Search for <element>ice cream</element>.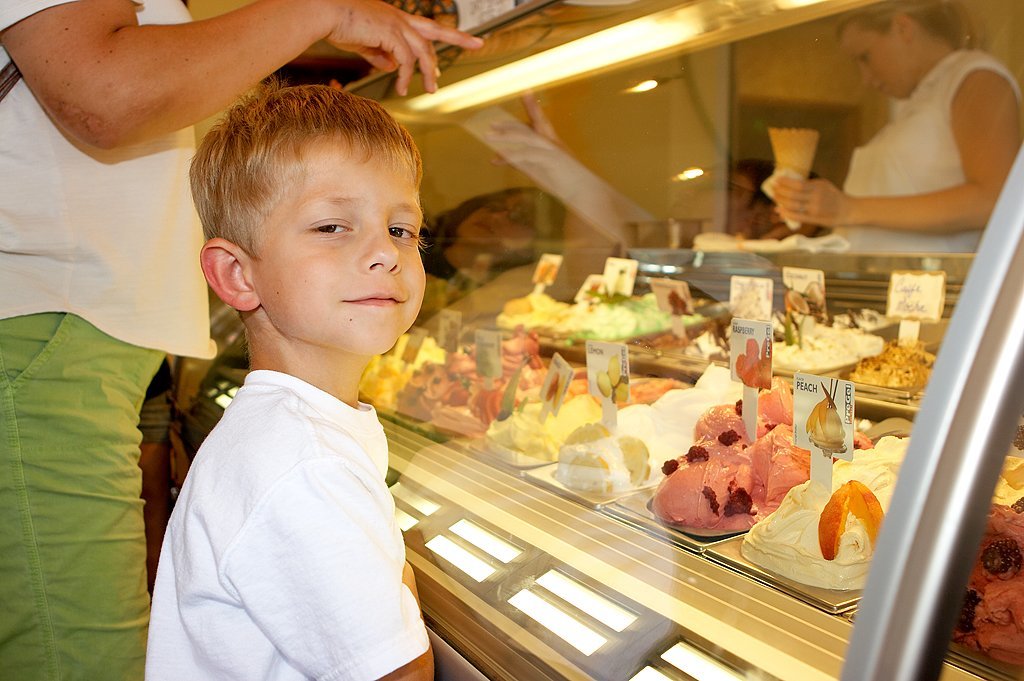
Found at {"left": 392, "top": 327, "right": 557, "bottom": 440}.
